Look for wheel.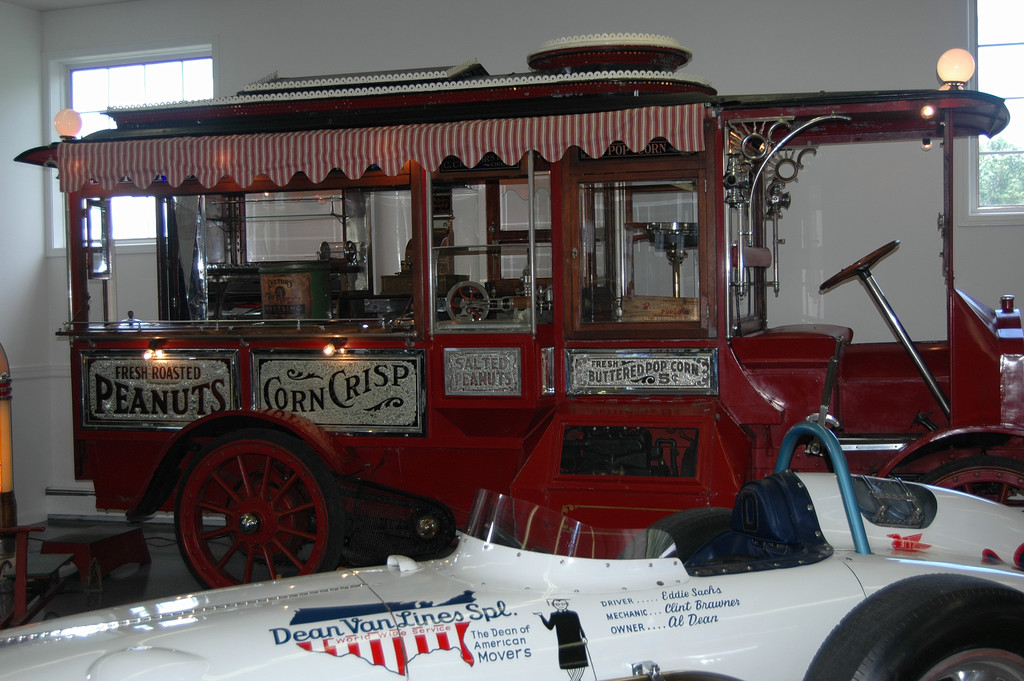
Found: l=932, t=455, r=1023, b=512.
